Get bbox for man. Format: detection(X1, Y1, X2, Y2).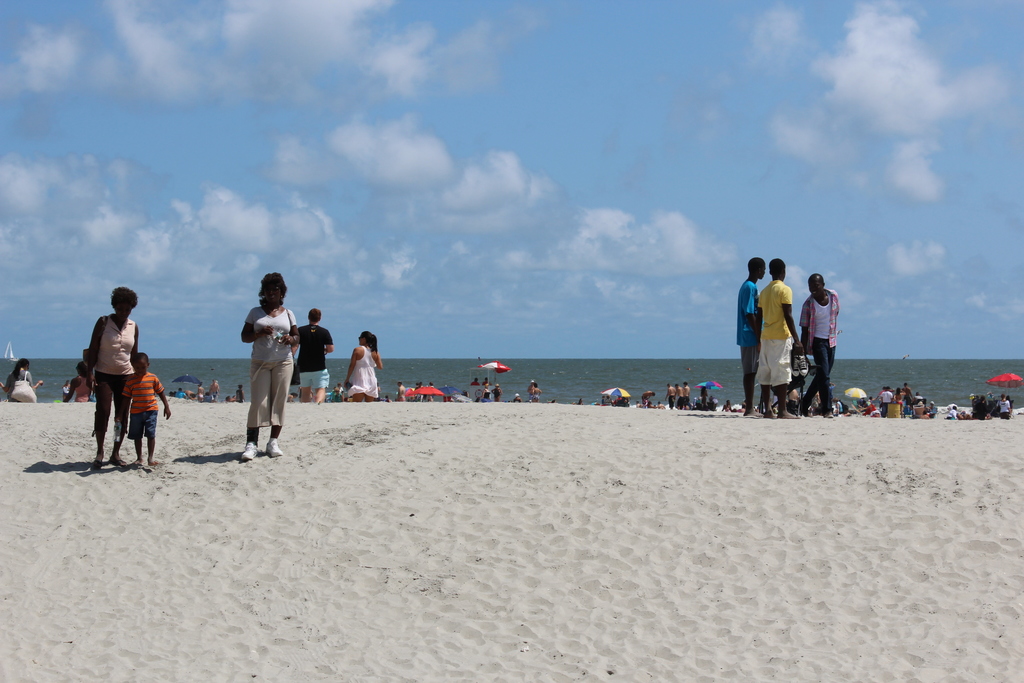
detection(799, 267, 845, 427).
